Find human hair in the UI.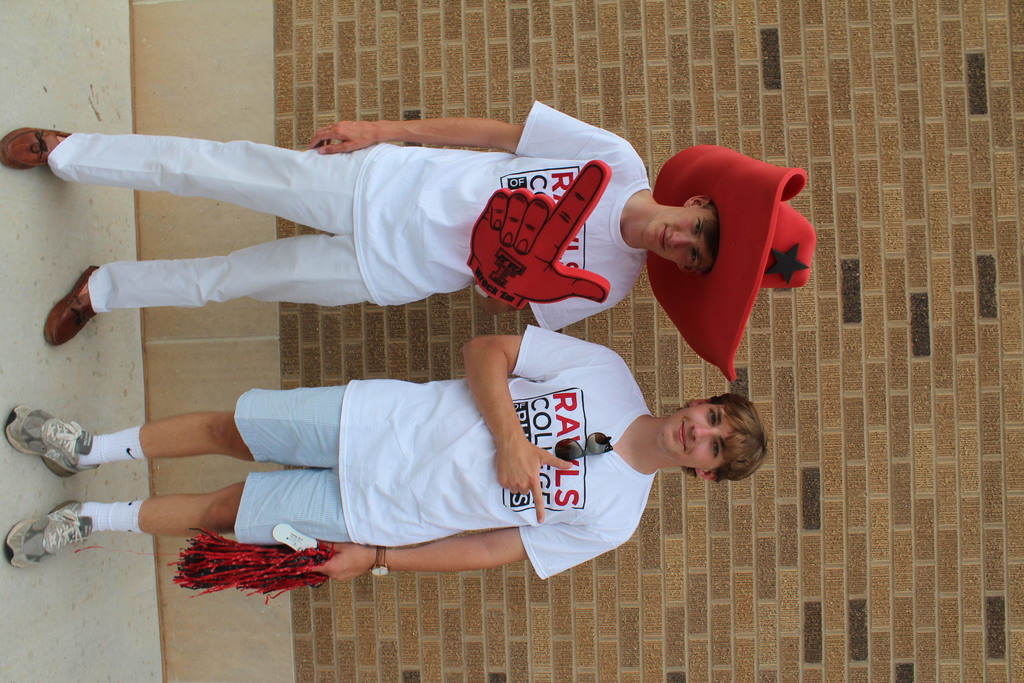
UI element at pyautogui.locateOnScreen(668, 393, 771, 478).
